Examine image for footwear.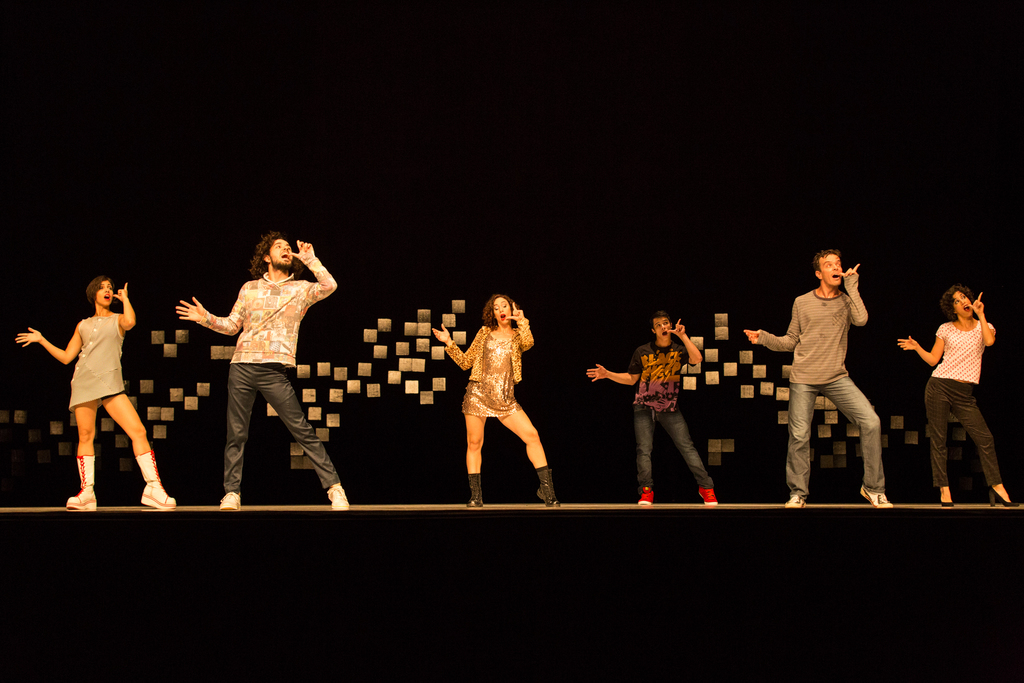
Examination result: <box>933,489,953,507</box>.
